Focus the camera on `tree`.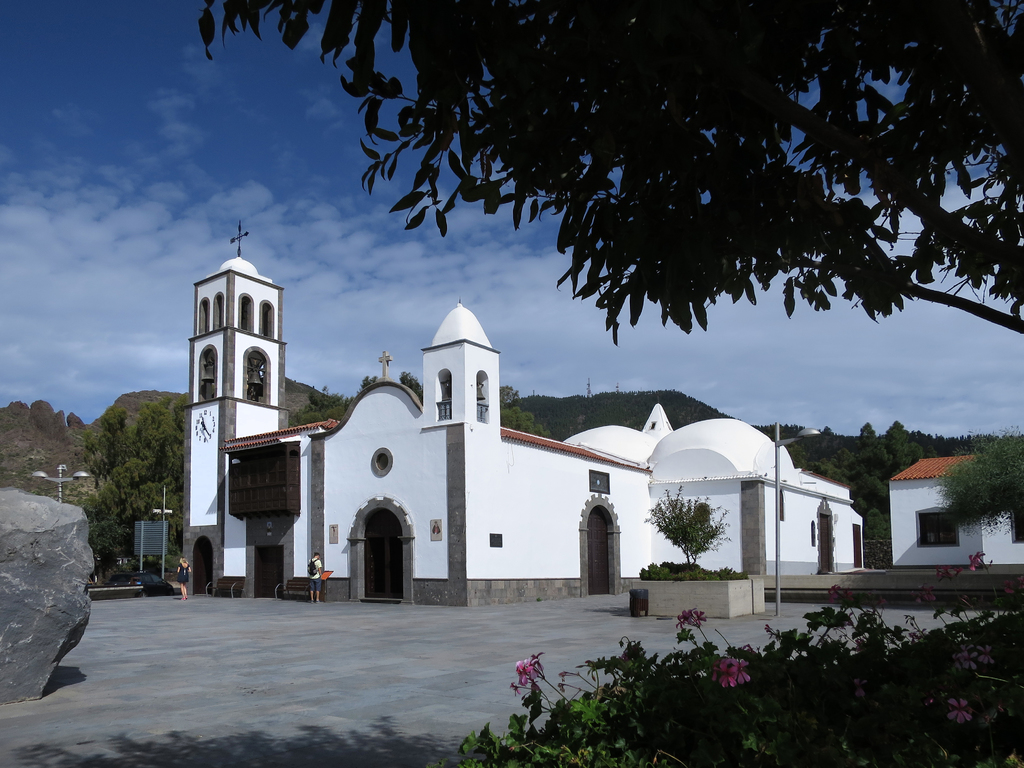
Focus region: <region>356, 369, 374, 395</region>.
